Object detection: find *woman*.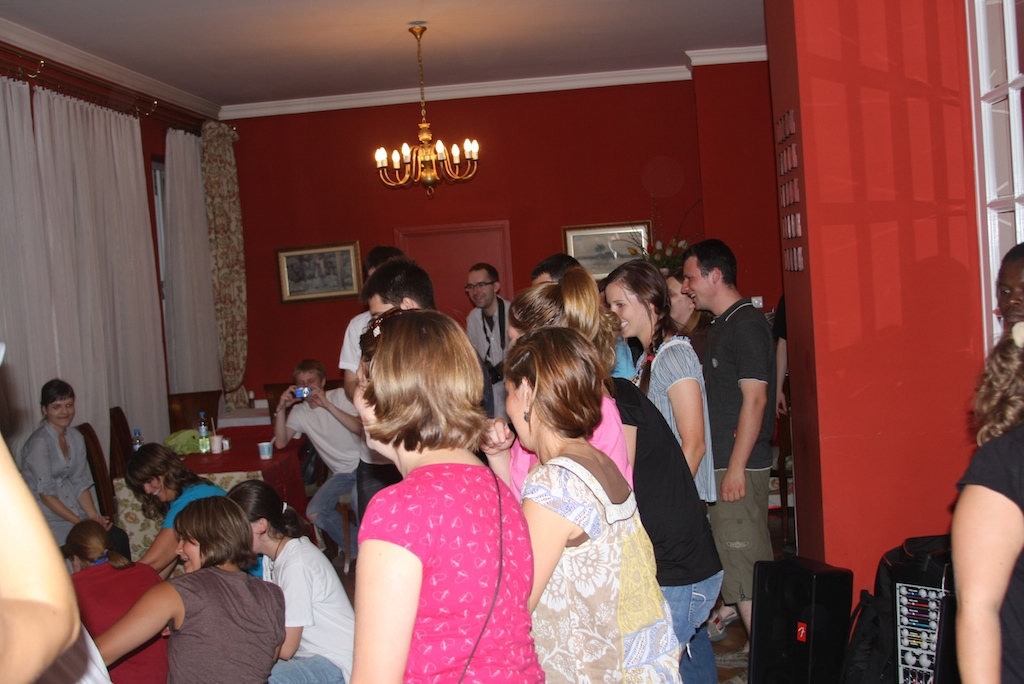
15:380:104:564.
